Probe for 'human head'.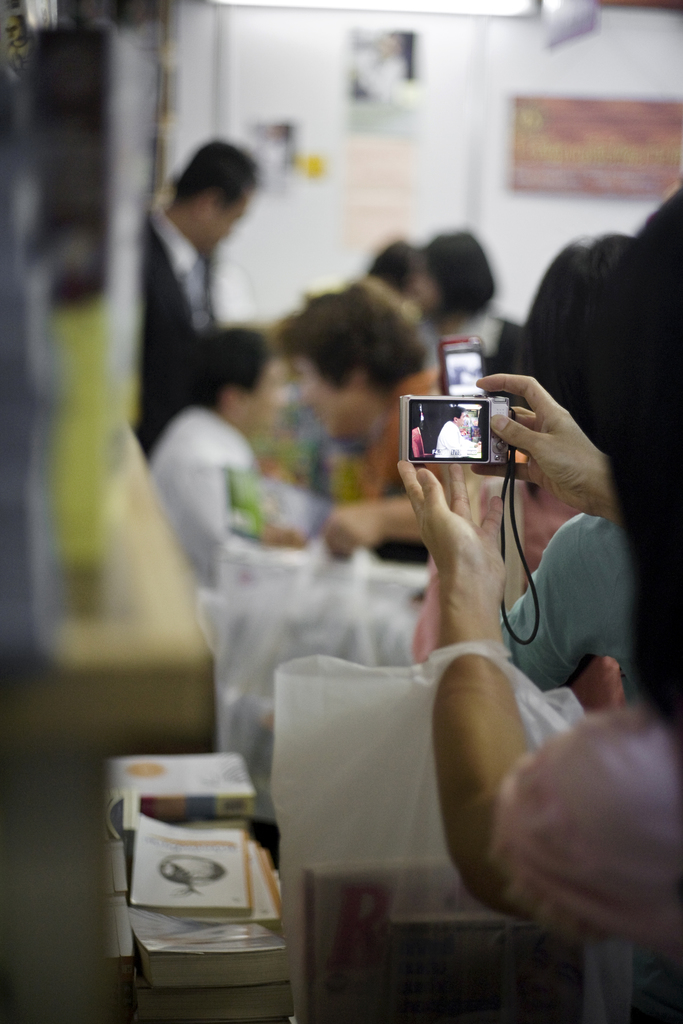
Probe result: bbox(275, 277, 429, 435).
